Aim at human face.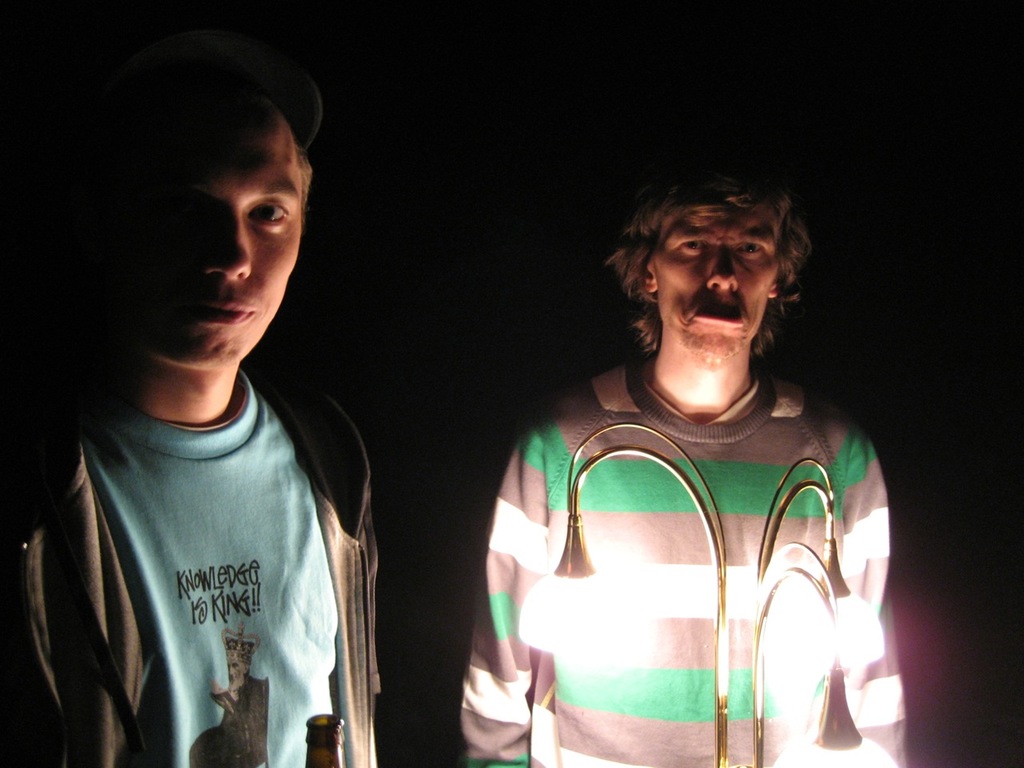
Aimed at (91, 86, 307, 382).
